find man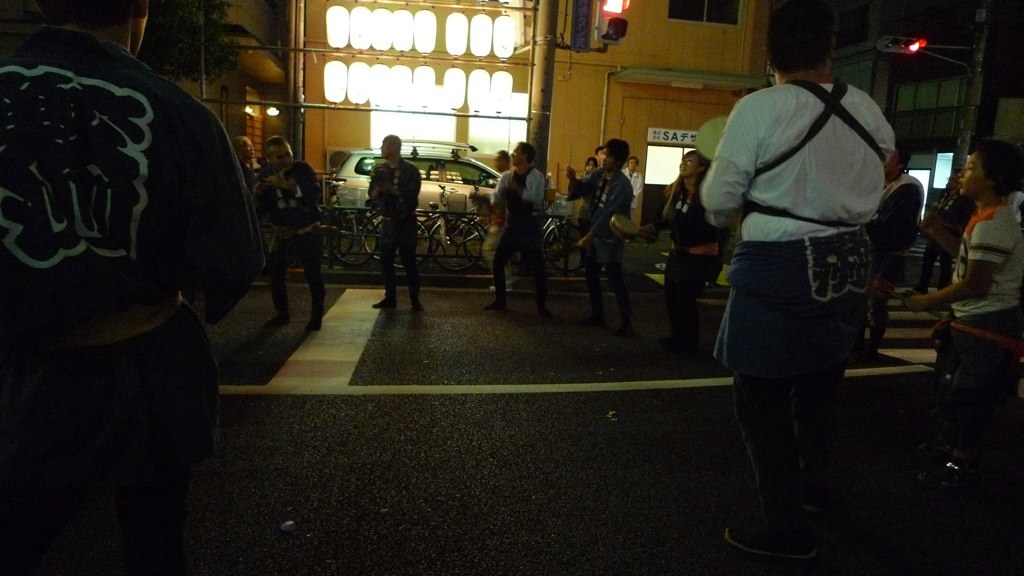
left=251, top=131, right=336, bottom=324
